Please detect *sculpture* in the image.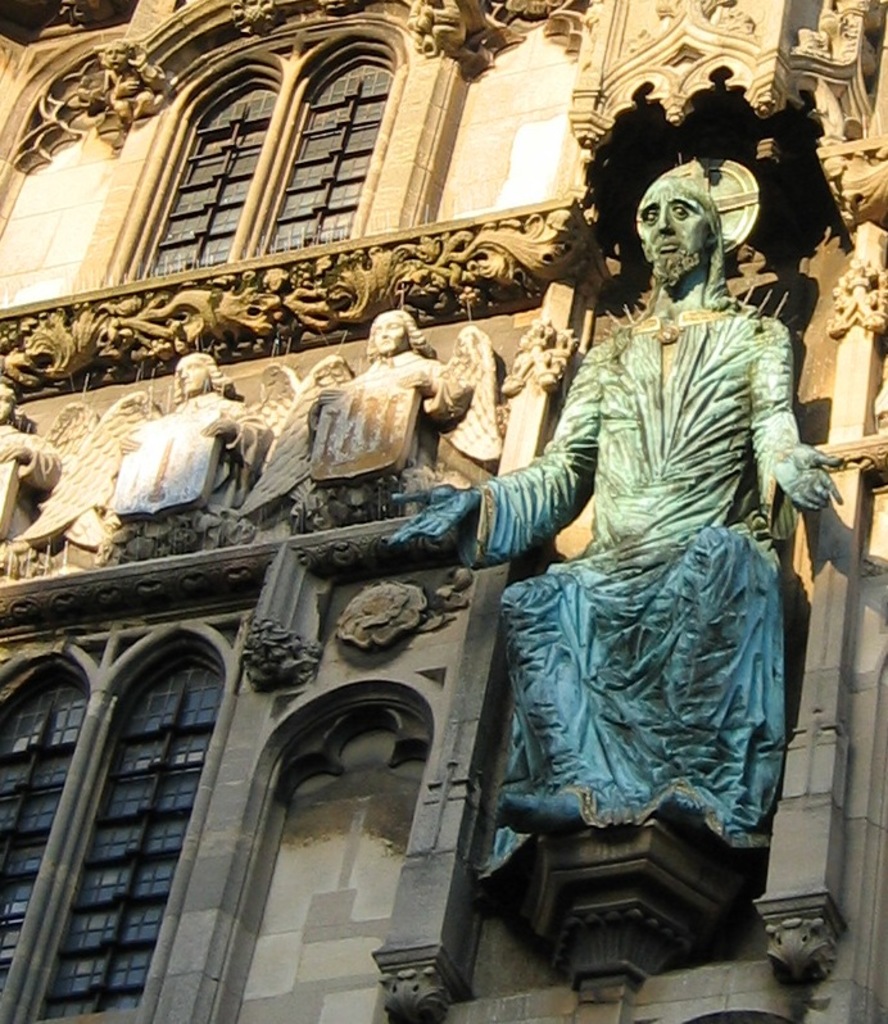
l=23, t=349, r=304, b=559.
